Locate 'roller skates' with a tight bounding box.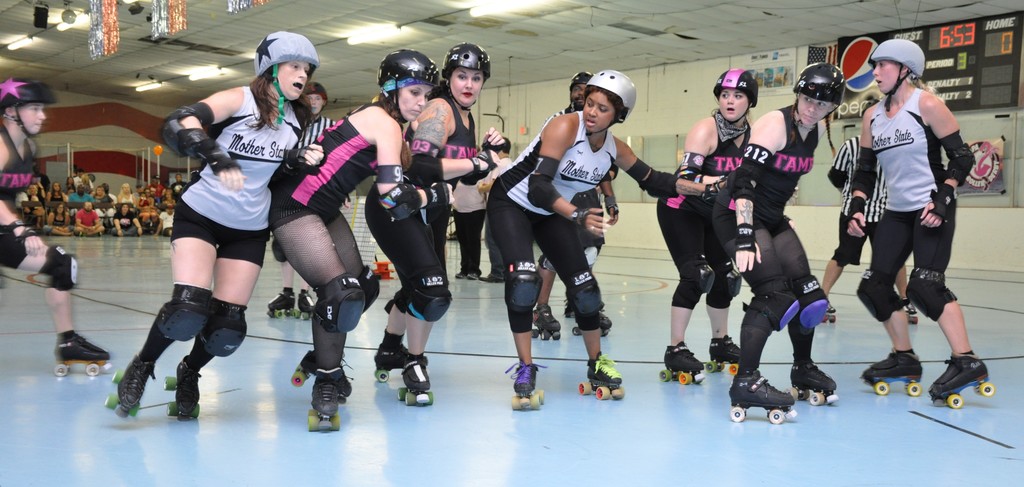
bbox=[295, 289, 314, 319].
